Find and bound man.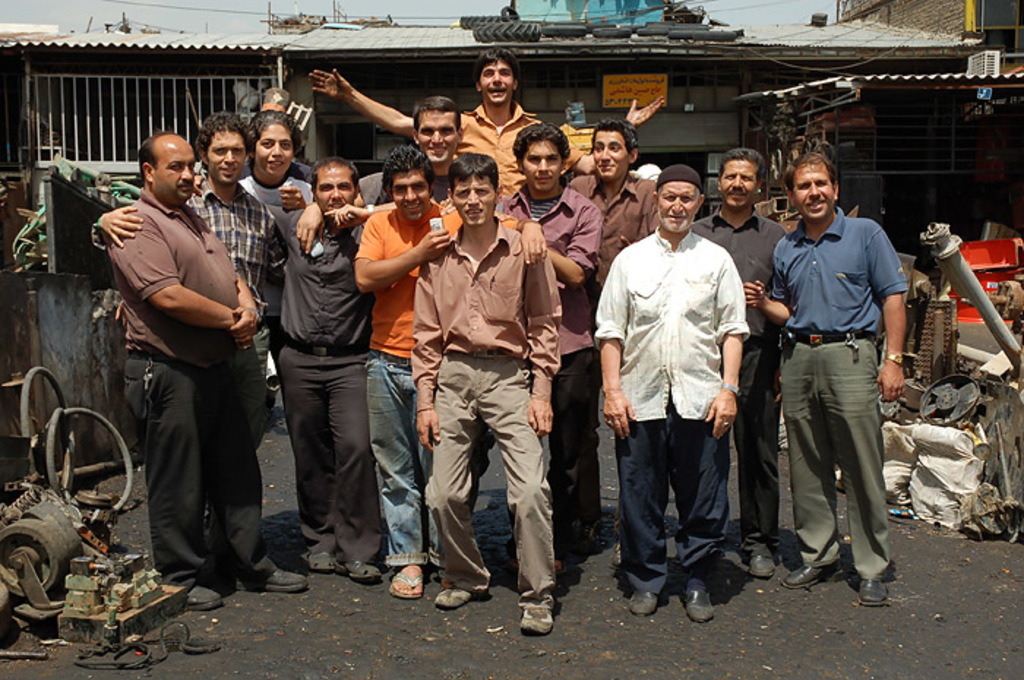
Bound: [690, 148, 791, 581].
